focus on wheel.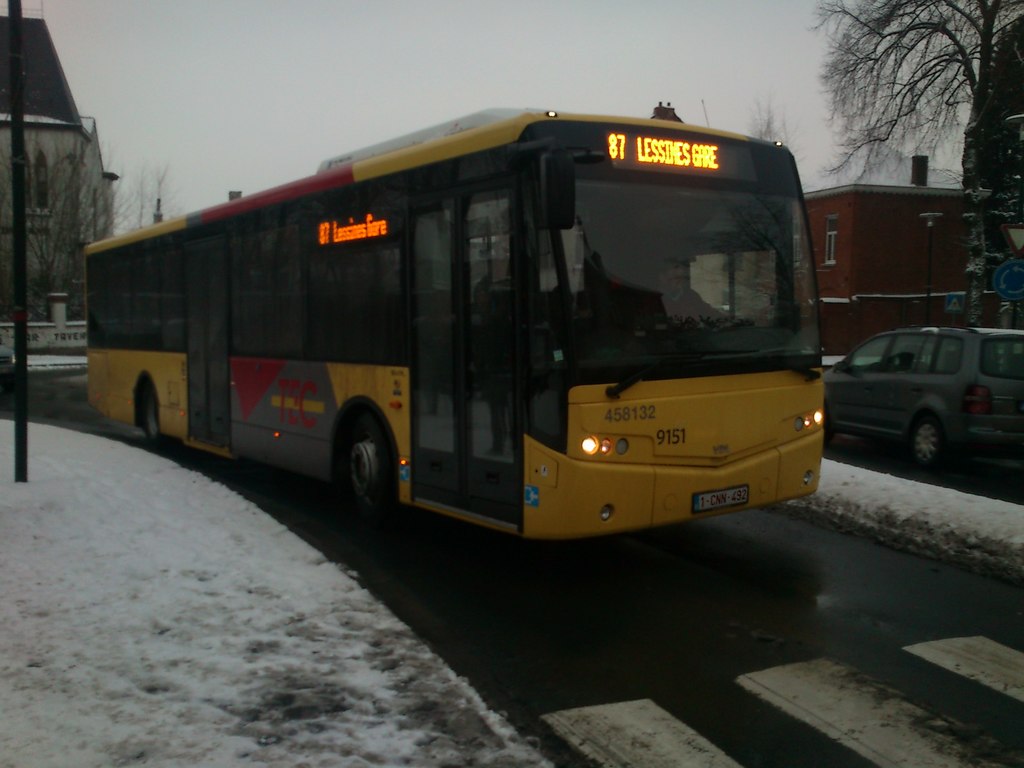
Focused at Rect(322, 413, 399, 515).
